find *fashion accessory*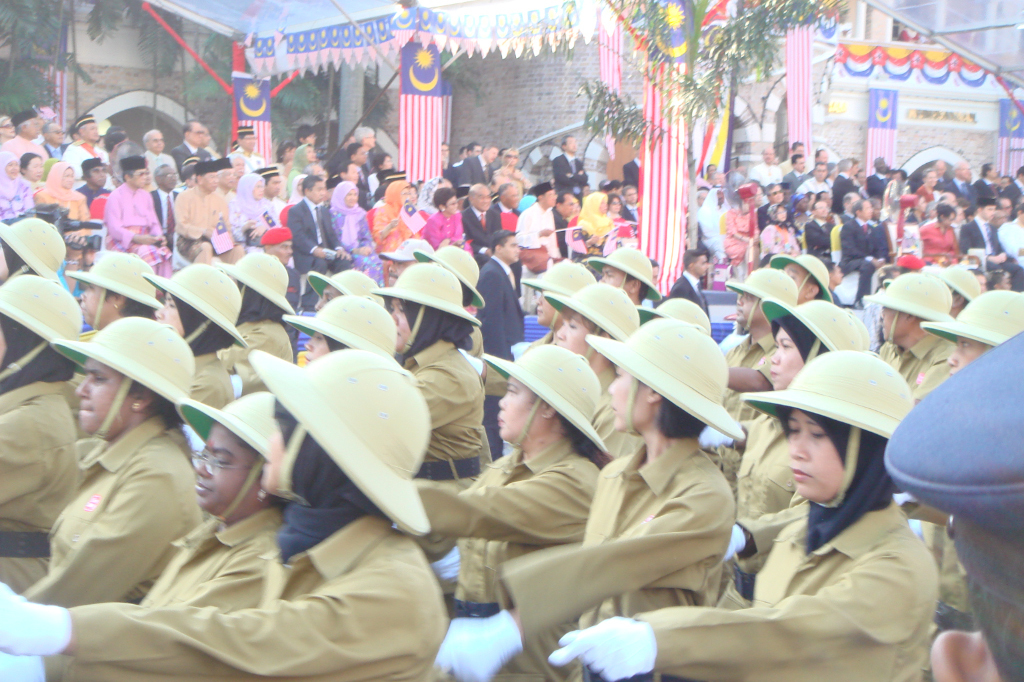
580/320/744/442
